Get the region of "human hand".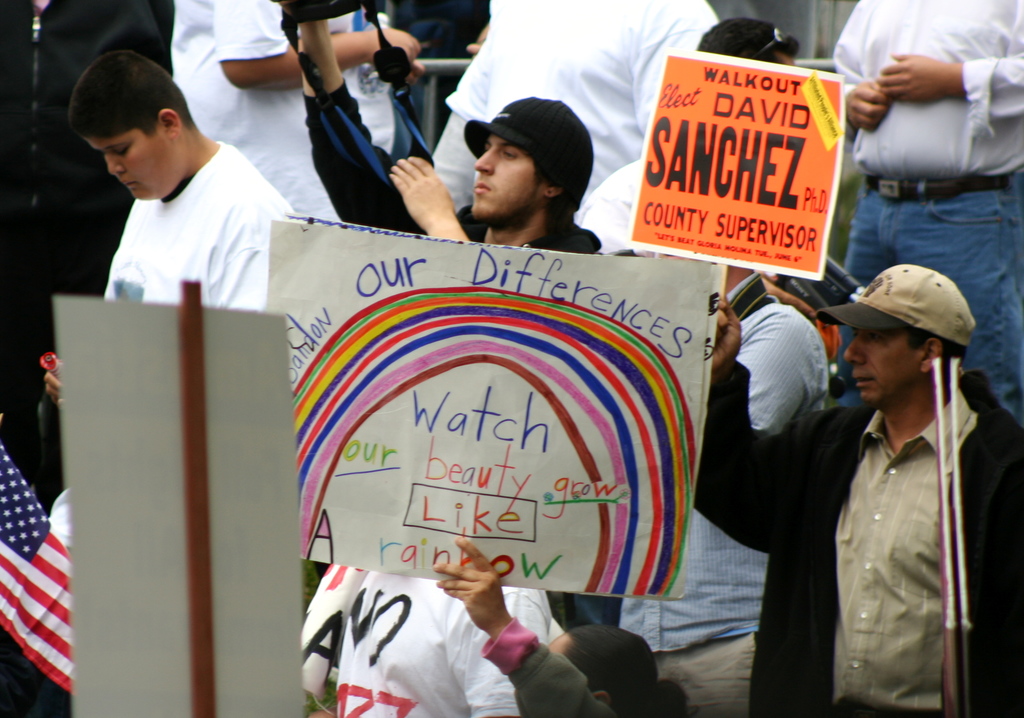
{"left": 753, "top": 268, "right": 819, "bottom": 325}.
